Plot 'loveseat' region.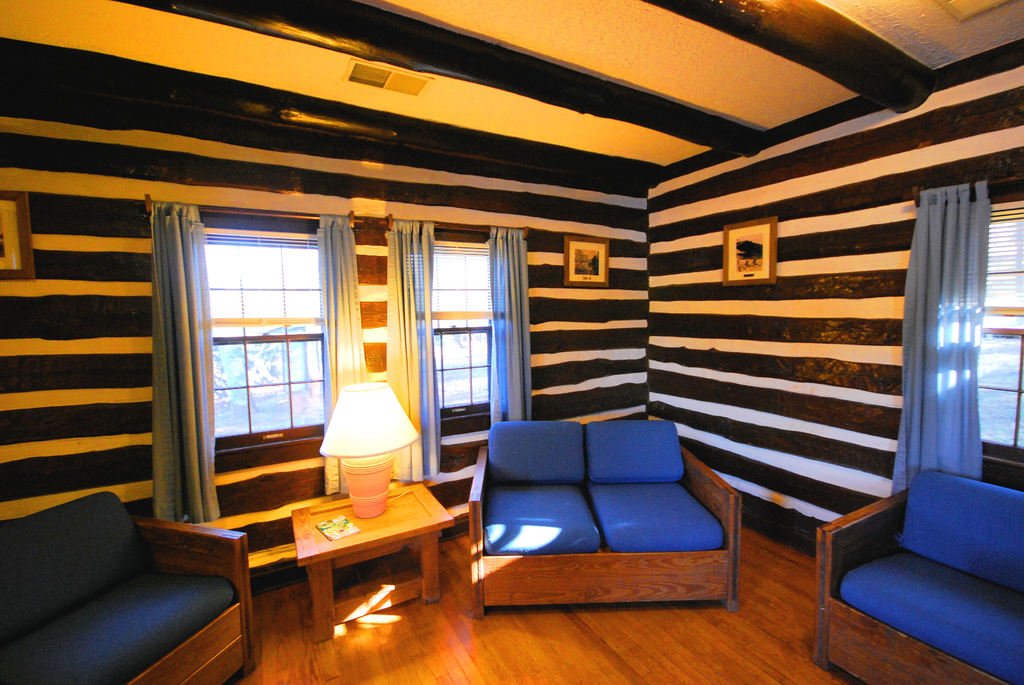
Plotted at 452:417:752:610.
